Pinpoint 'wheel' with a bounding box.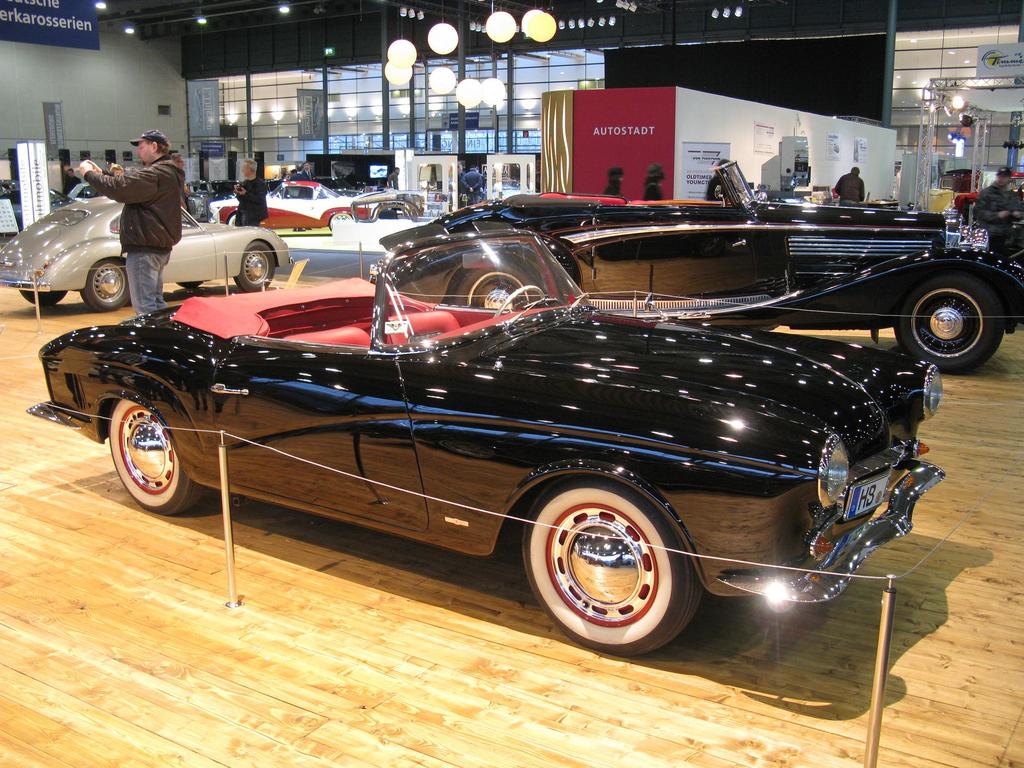
178, 278, 204, 291.
